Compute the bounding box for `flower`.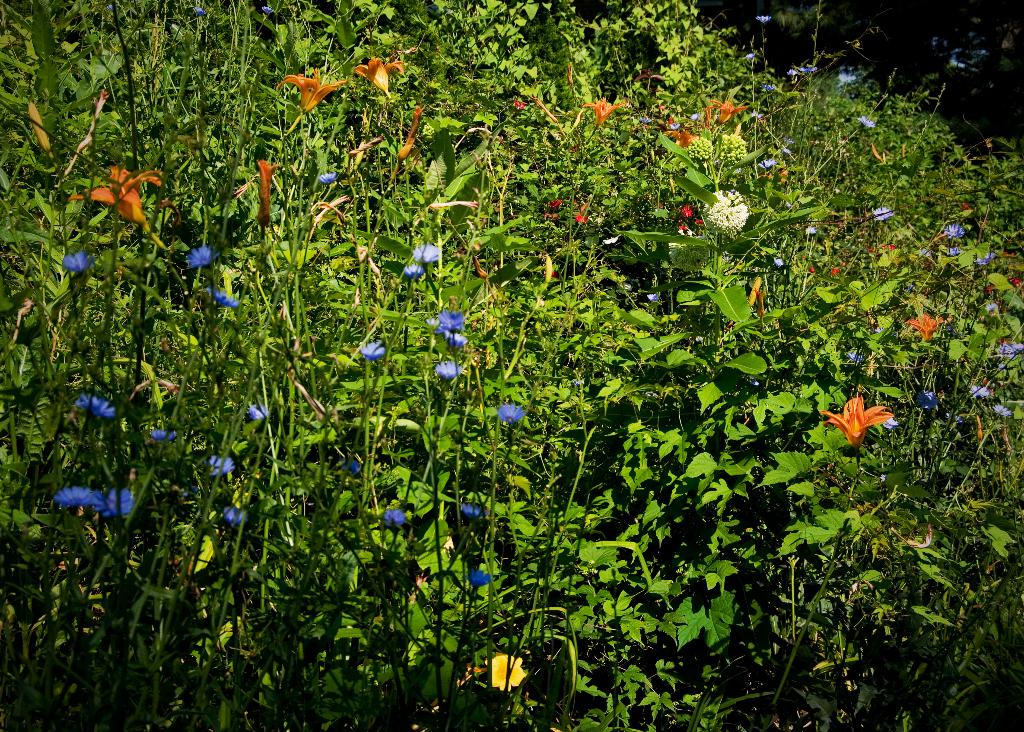
243, 397, 270, 422.
